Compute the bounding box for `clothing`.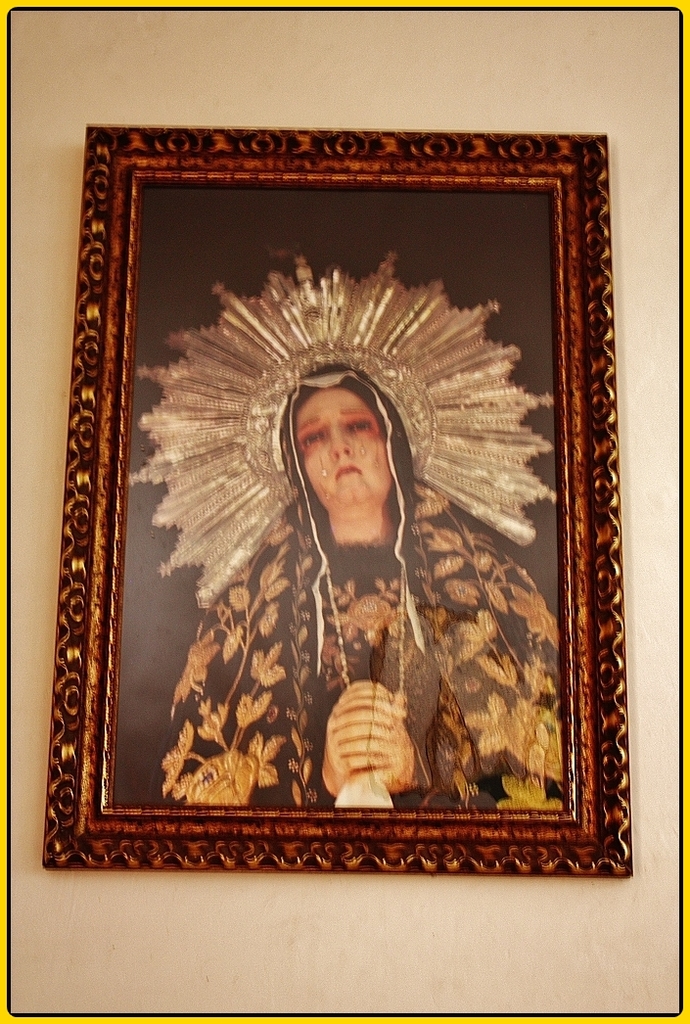
164:409:567:882.
